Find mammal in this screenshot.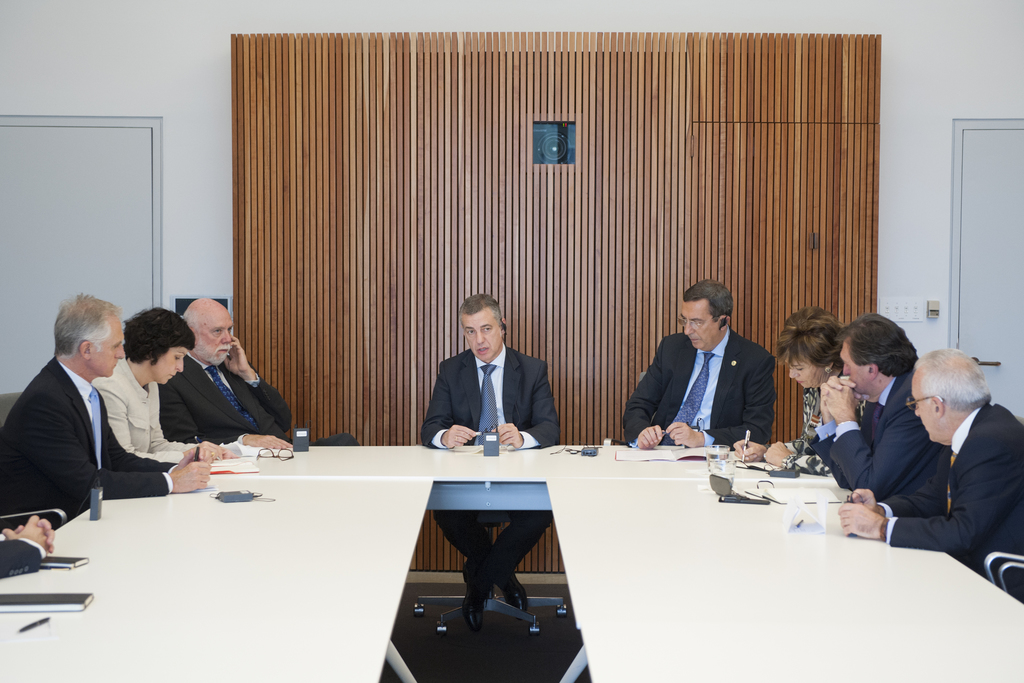
The bounding box for mammal is <box>623,278,779,450</box>.
